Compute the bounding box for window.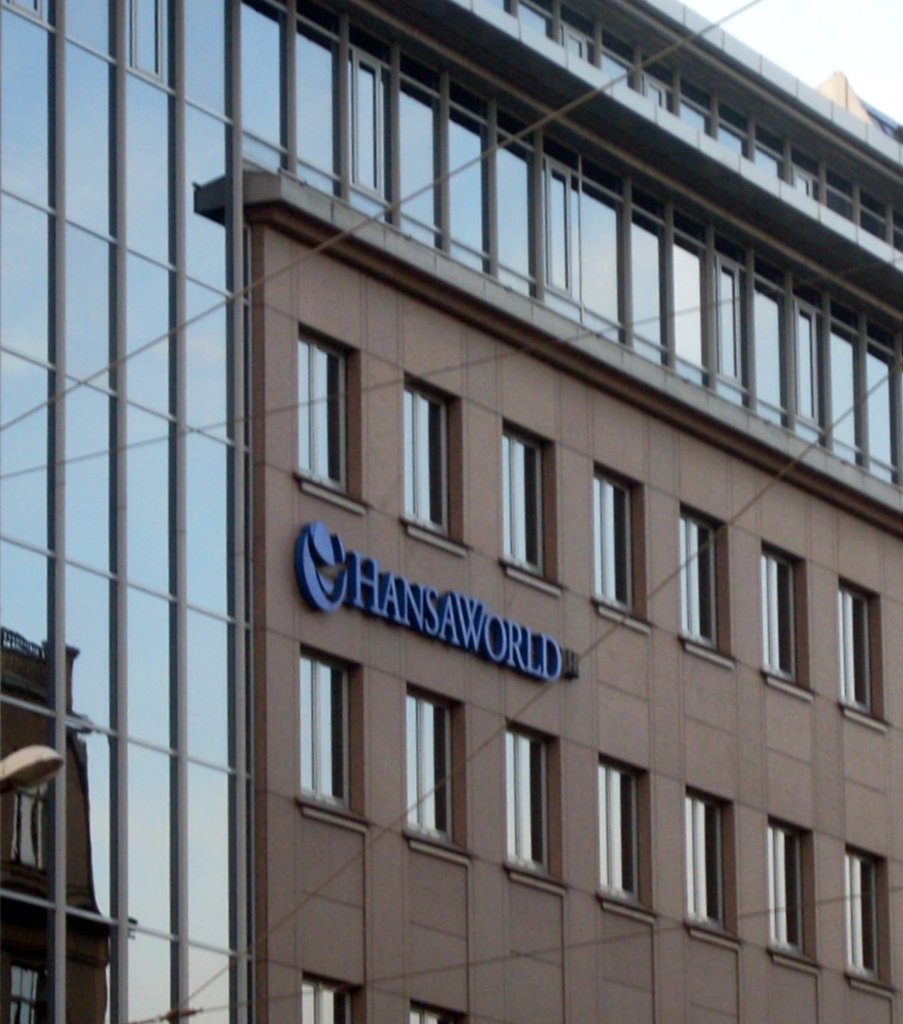
(679,501,733,668).
